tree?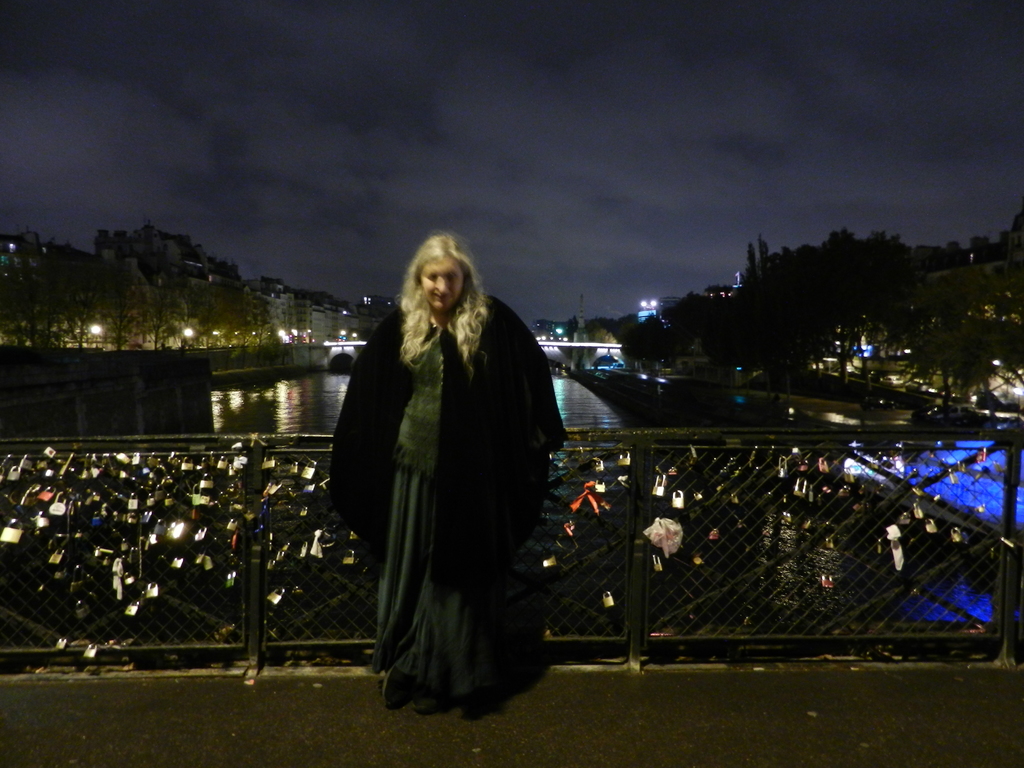
767,246,812,323
